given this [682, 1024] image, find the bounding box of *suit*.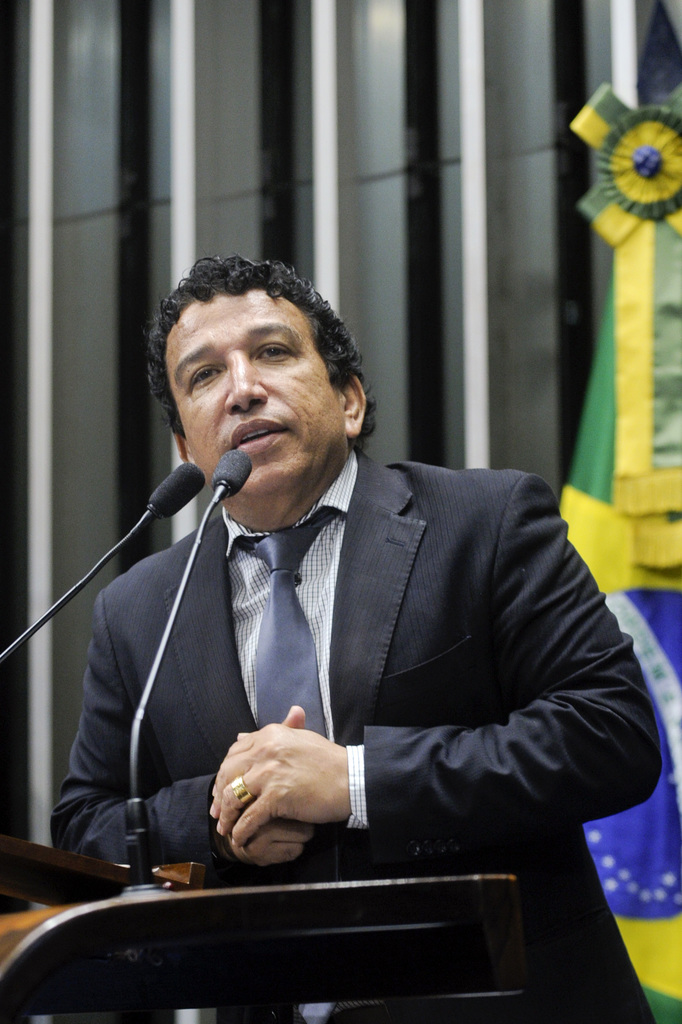
x1=100 y1=381 x2=624 y2=926.
